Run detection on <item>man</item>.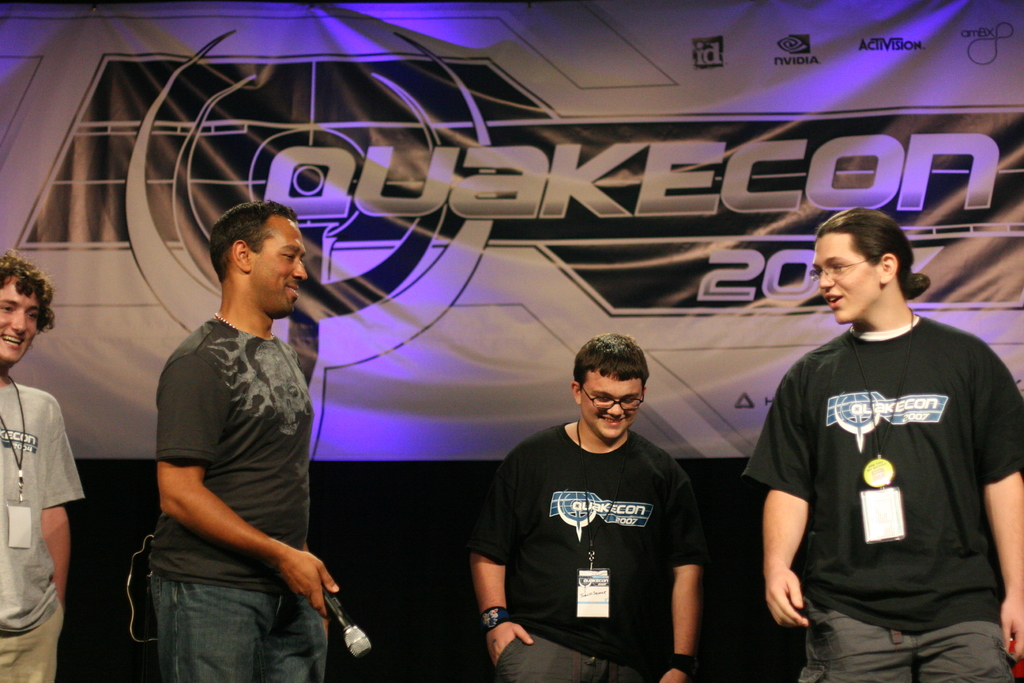
Result: rect(141, 194, 344, 682).
